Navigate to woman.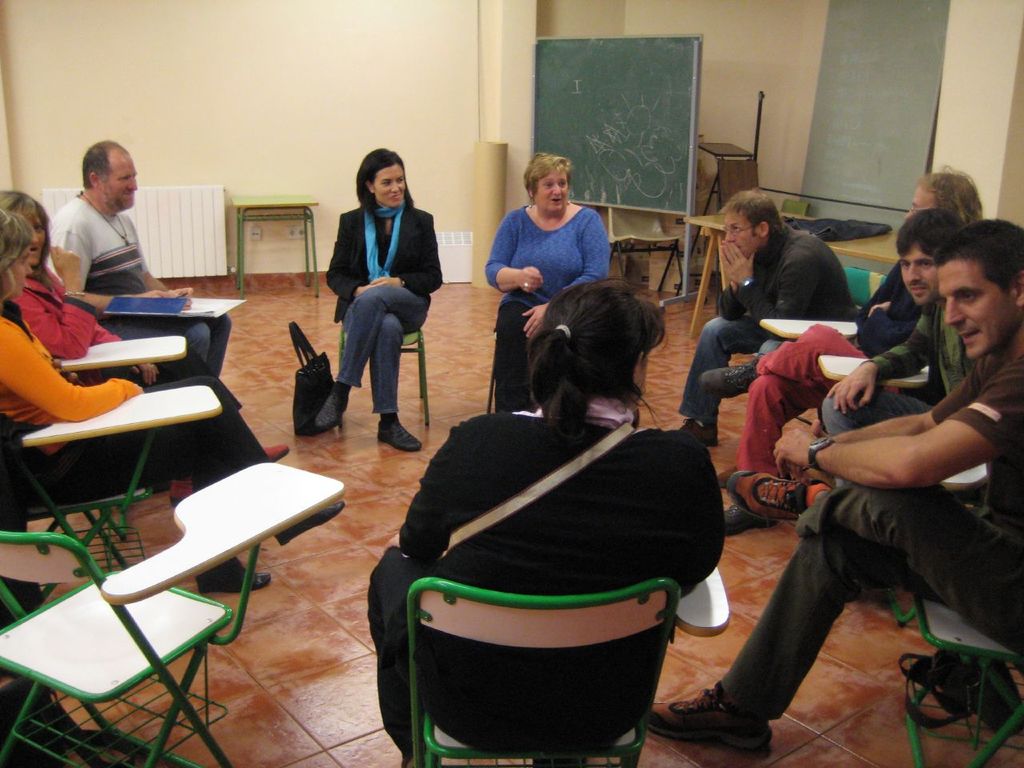
Navigation target: BBox(483, 150, 610, 414).
